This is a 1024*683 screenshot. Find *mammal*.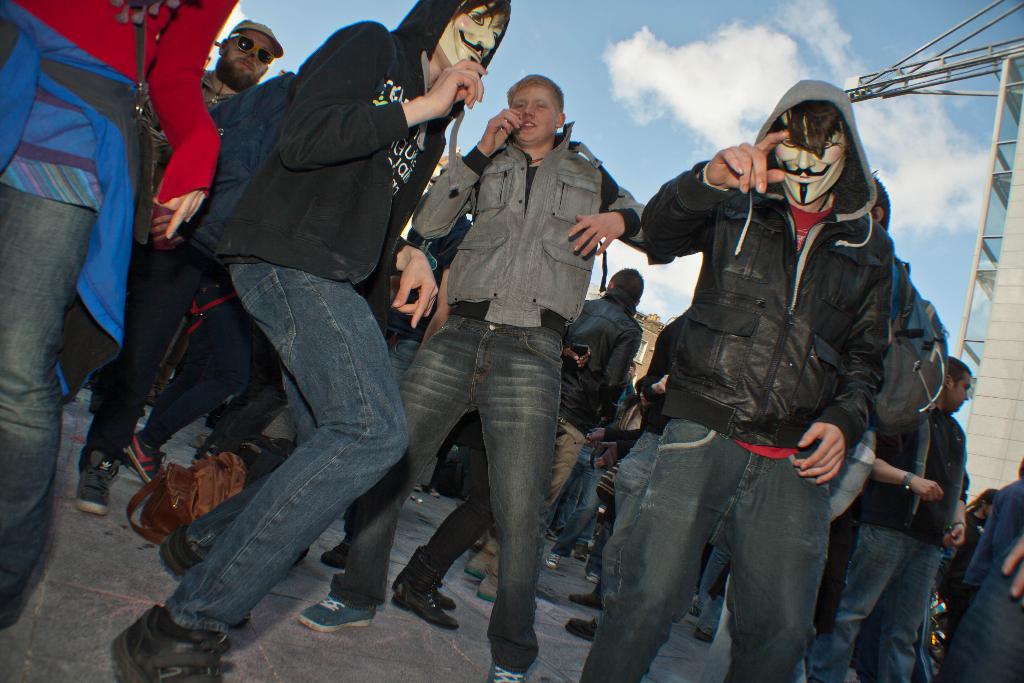
Bounding box: select_region(296, 74, 651, 682).
